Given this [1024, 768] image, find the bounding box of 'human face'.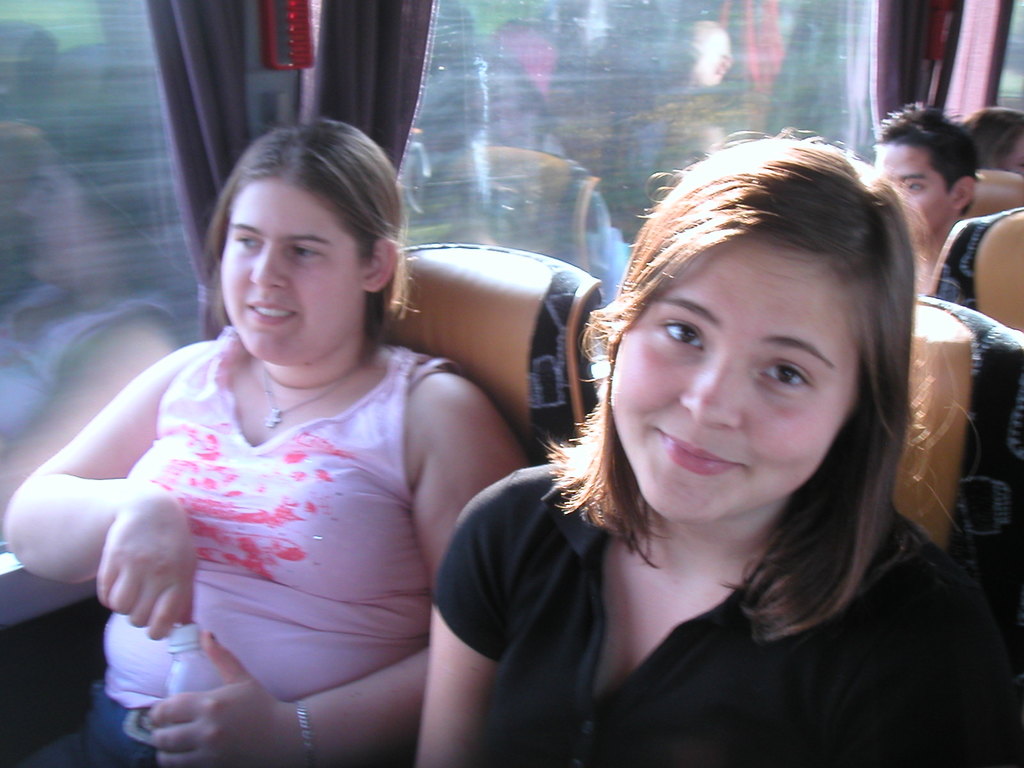
select_region(608, 239, 862, 522).
